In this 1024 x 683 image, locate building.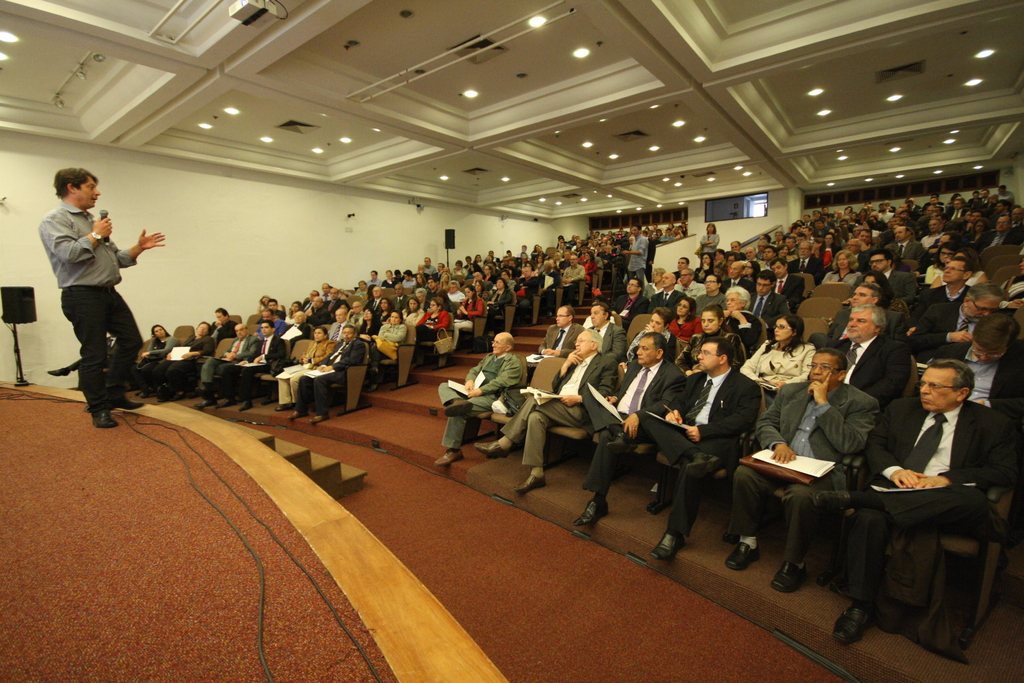
Bounding box: 0,0,1023,682.
